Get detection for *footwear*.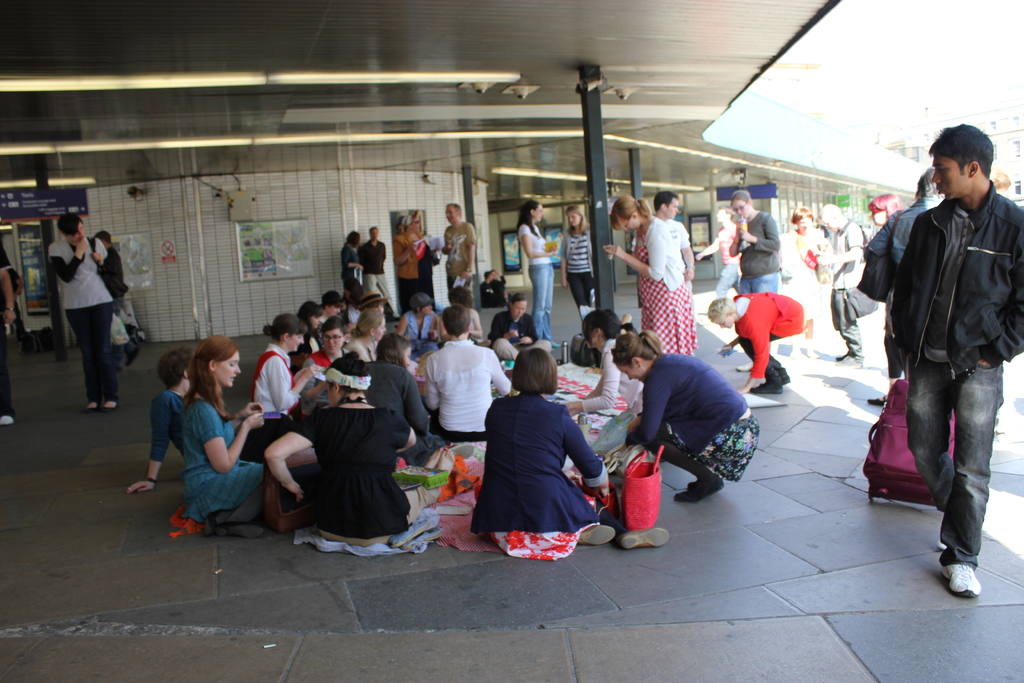
Detection: [left=203, top=510, right=220, bottom=534].
